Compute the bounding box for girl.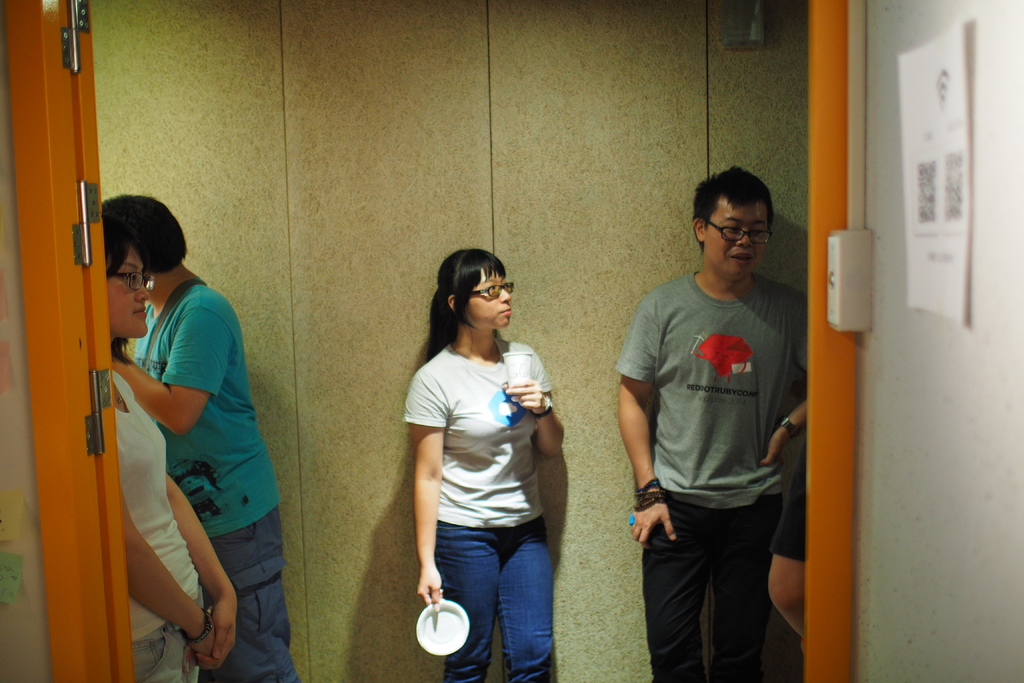
404:248:564:682.
